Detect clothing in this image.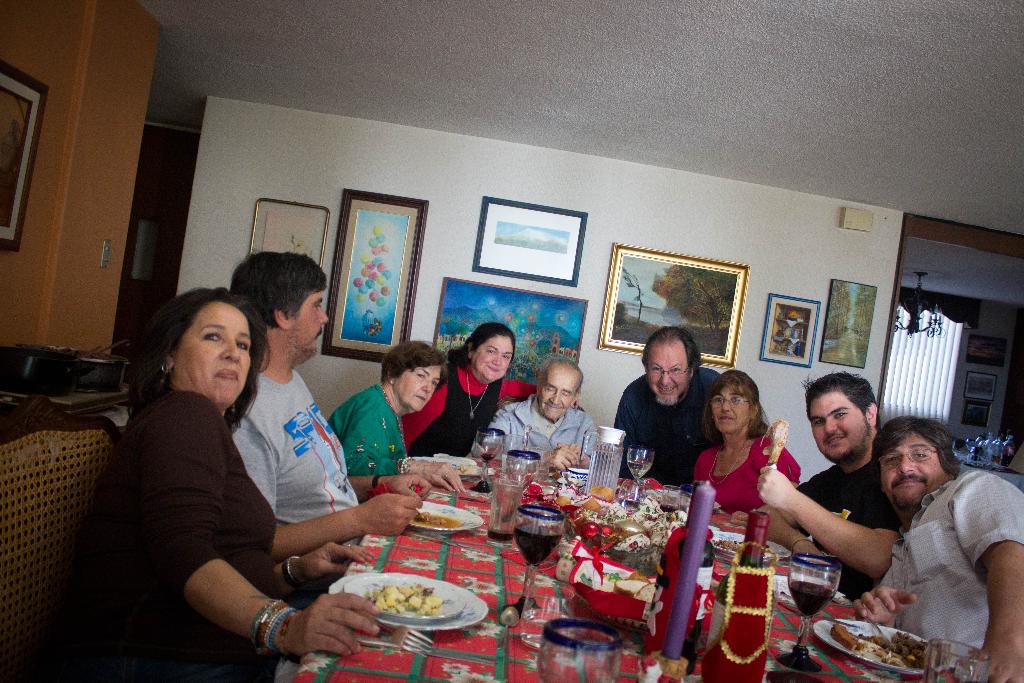
Detection: left=611, top=365, right=722, bottom=493.
